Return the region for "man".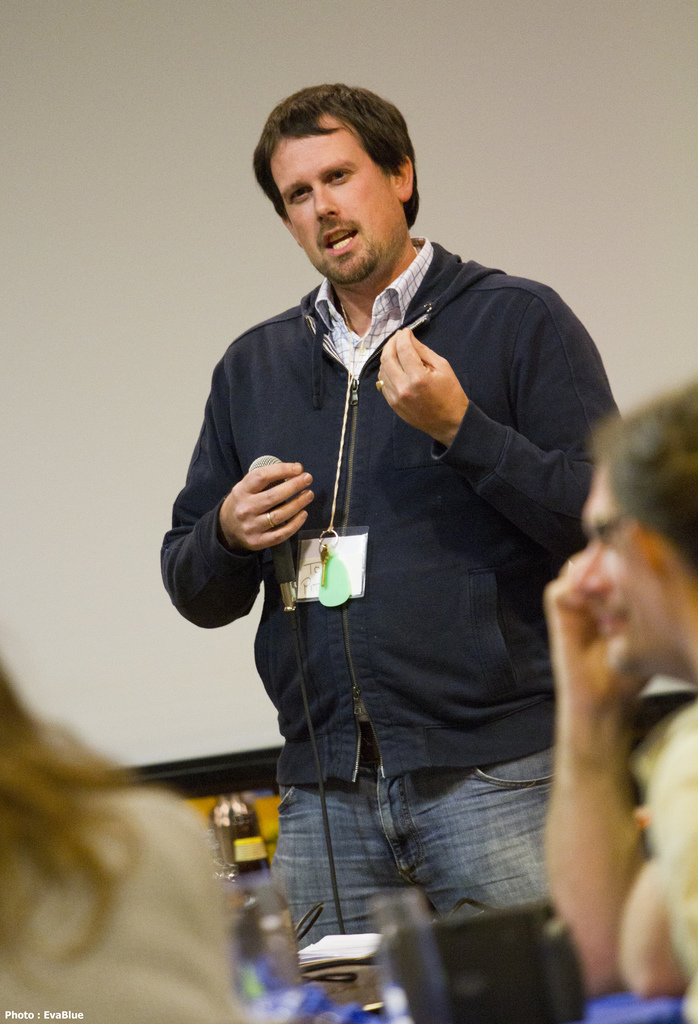
(left=541, top=478, right=696, bottom=994).
